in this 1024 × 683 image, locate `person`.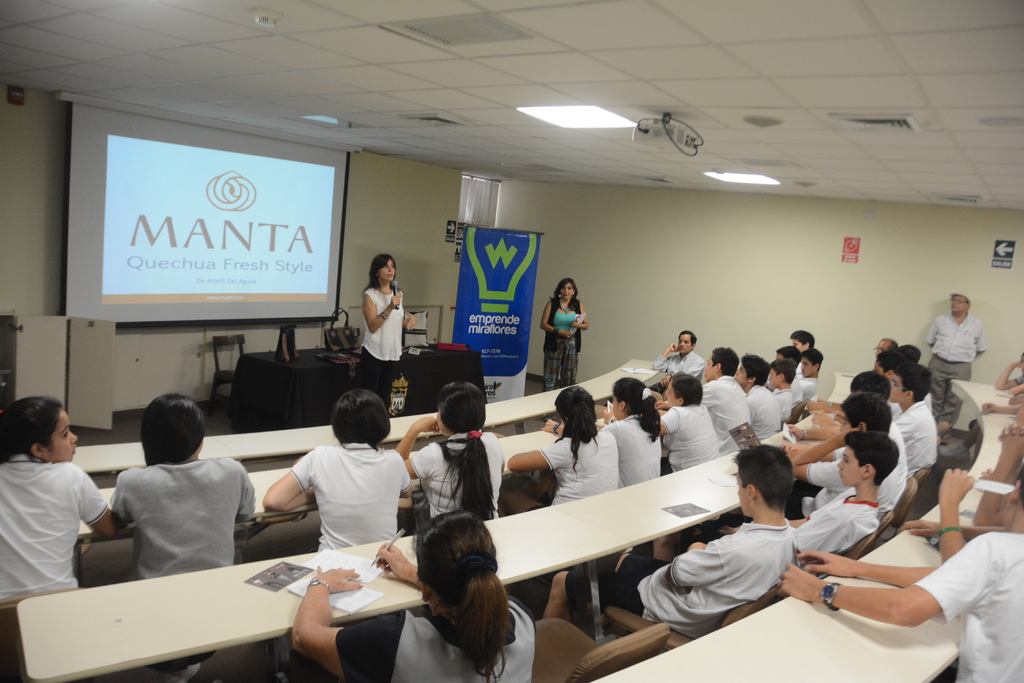
Bounding box: locate(536, 282, 589, 382).
